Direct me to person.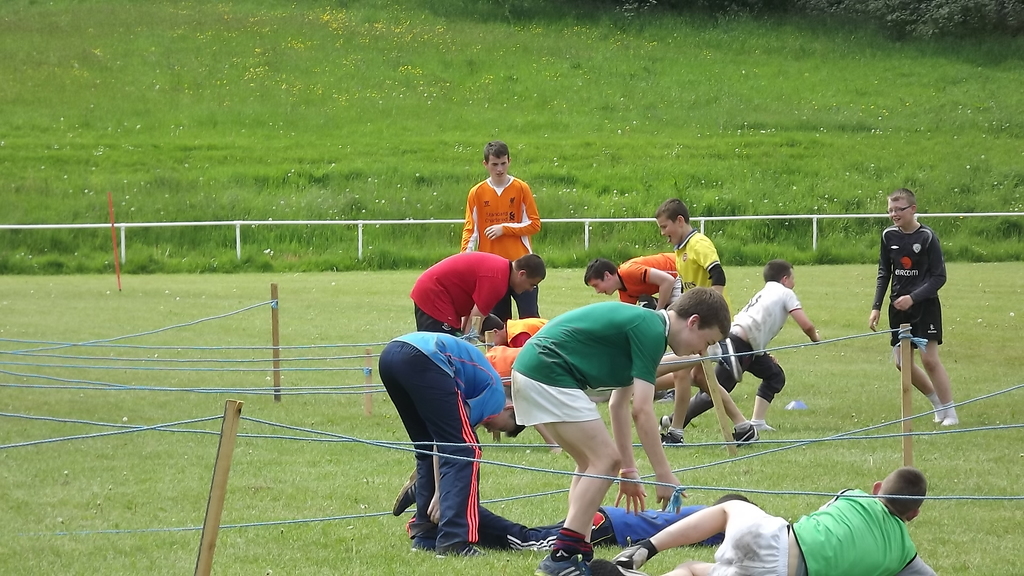
Direction: {"left": 665, "top": 263, "right": 810, "bottom": 429}.
